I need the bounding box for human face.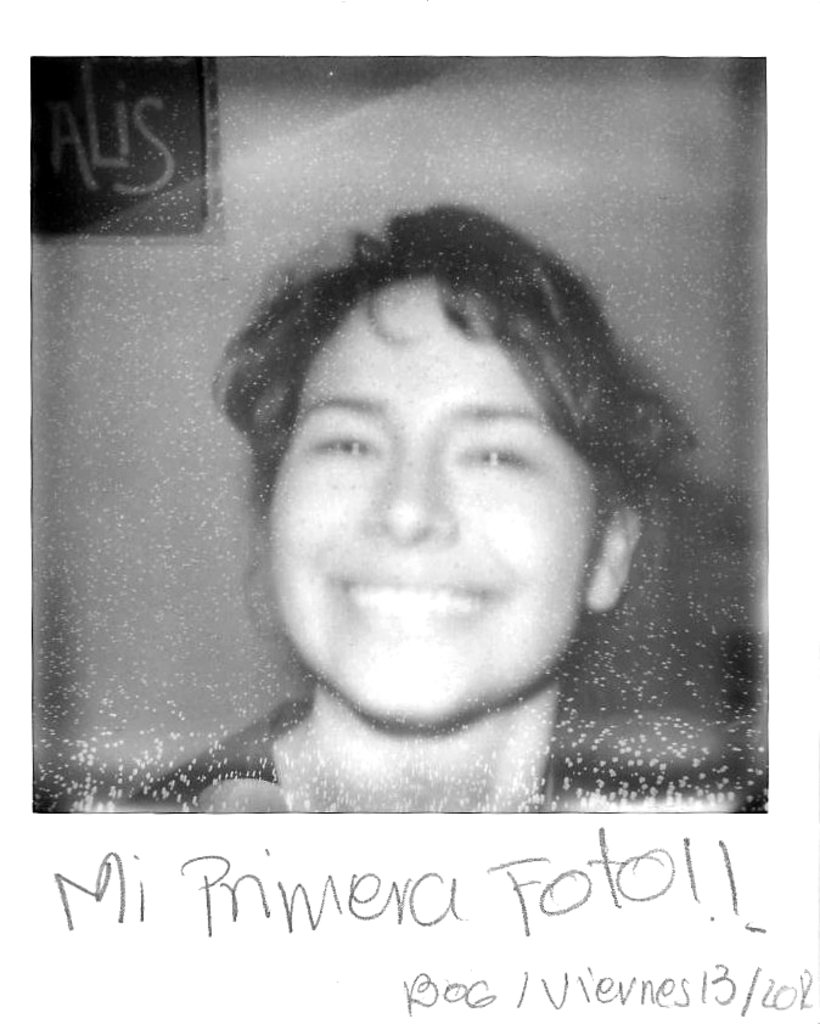
Here it is: (270,274,597,727).
